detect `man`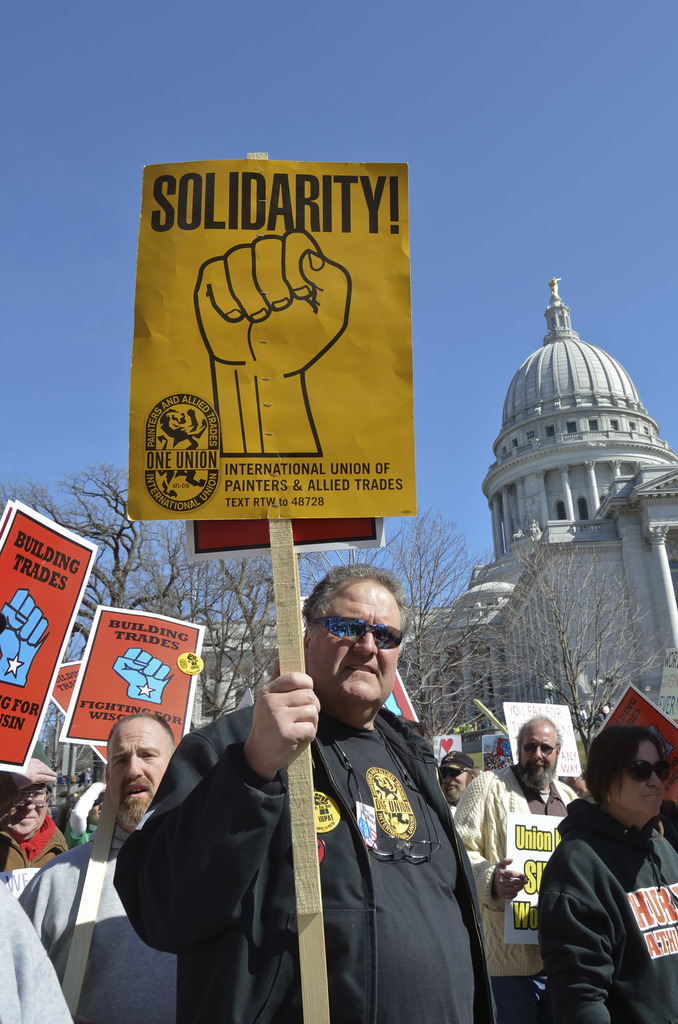
{"left": 450, "top": 714, "right": 581, "bottom": 1020}
